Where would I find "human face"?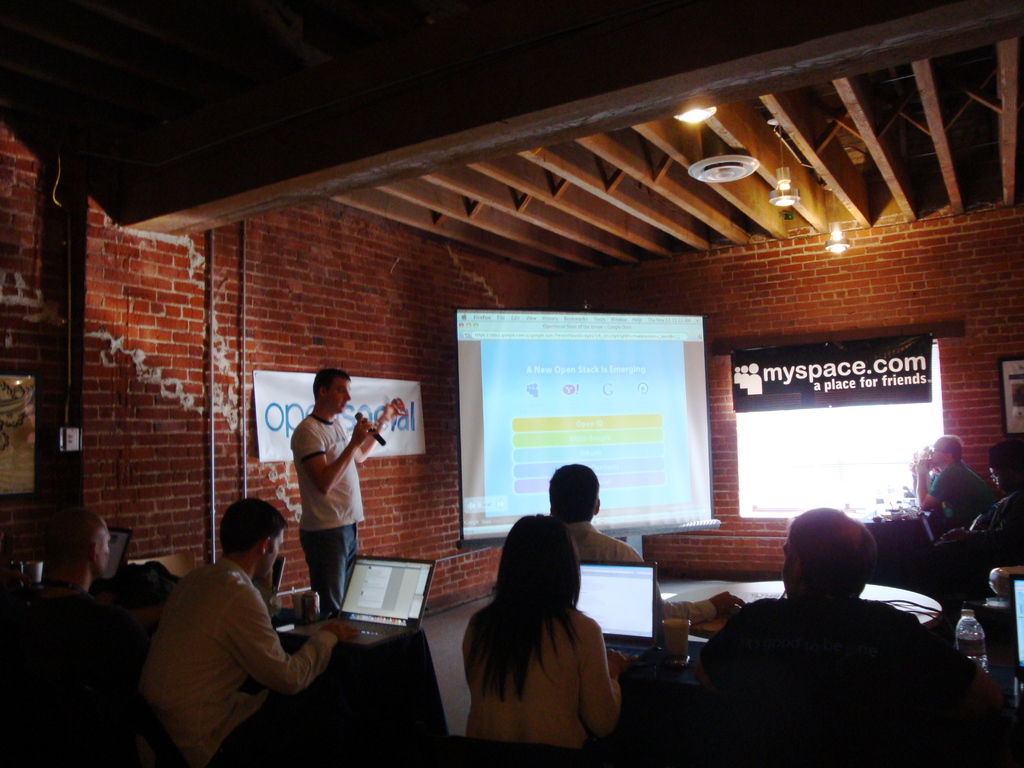
At box(781, 526, 801, 593).
